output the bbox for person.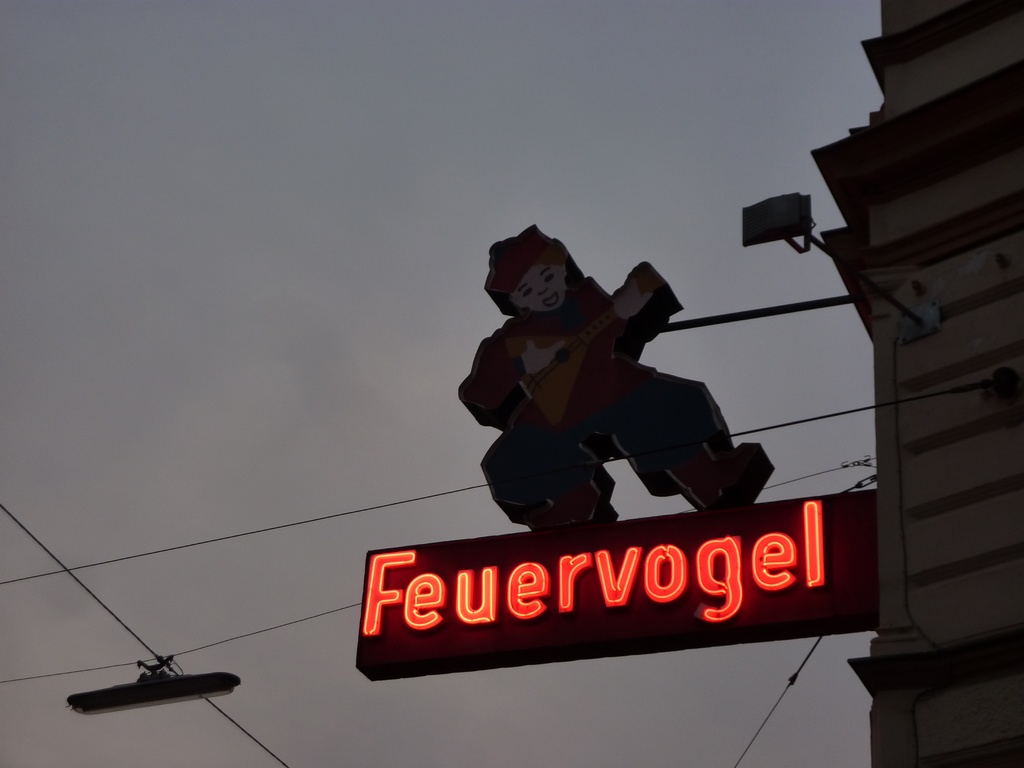
<bbox>454, 225, 747, 542</bbox>.
